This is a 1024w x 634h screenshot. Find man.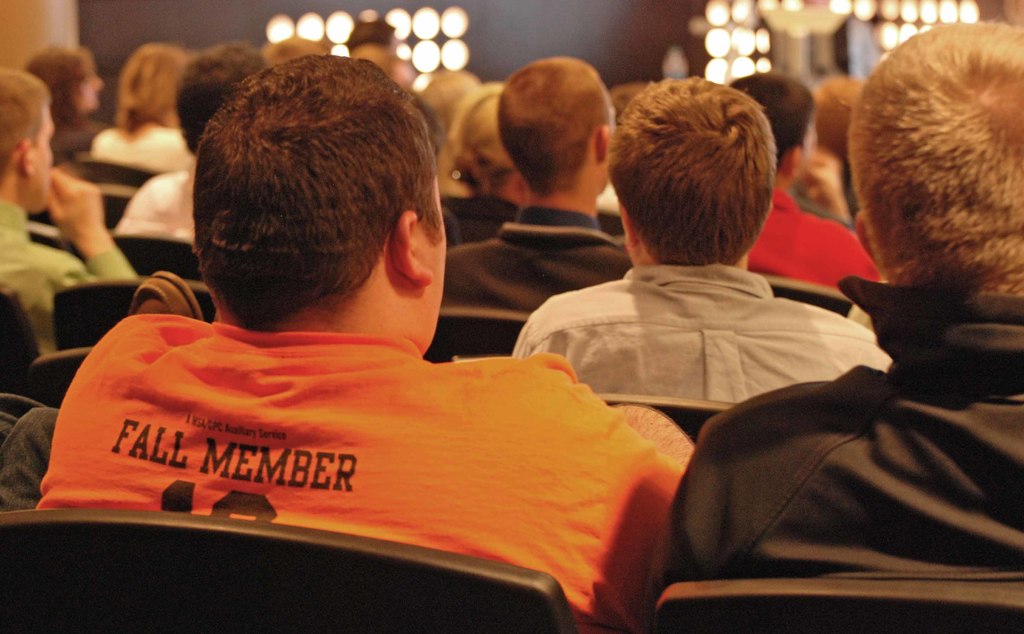
Bounding box: [x1=718, y1=66, x2=894, y2=326].
